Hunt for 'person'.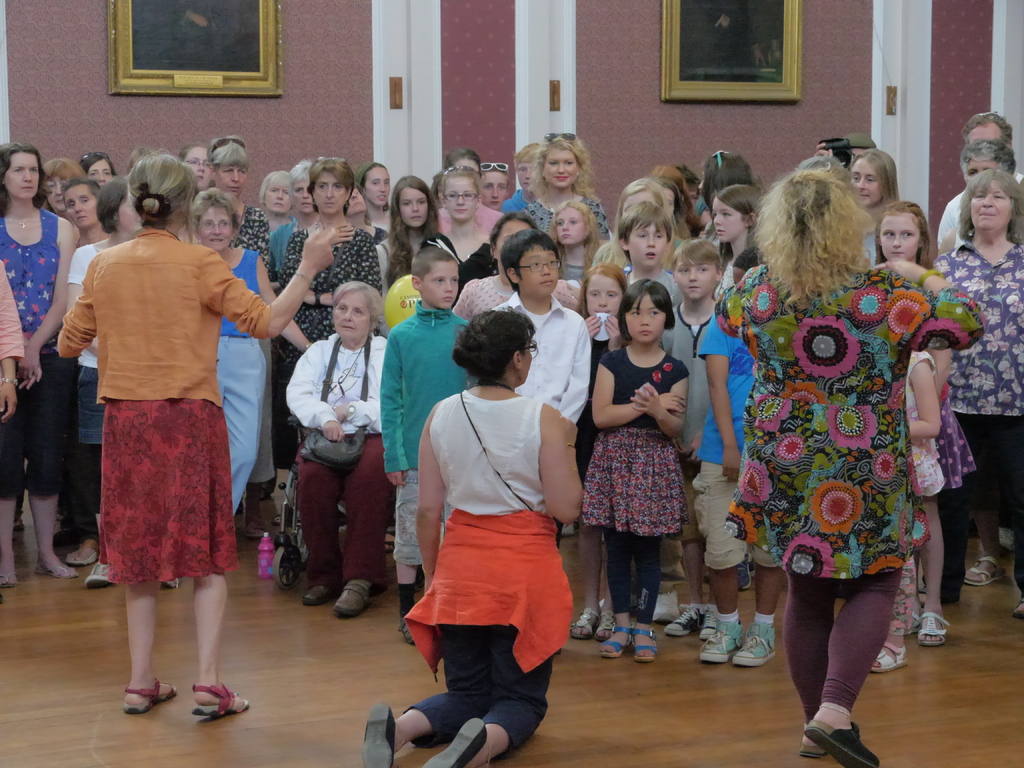
Hunted down at box(60, 156, 338, 712).
